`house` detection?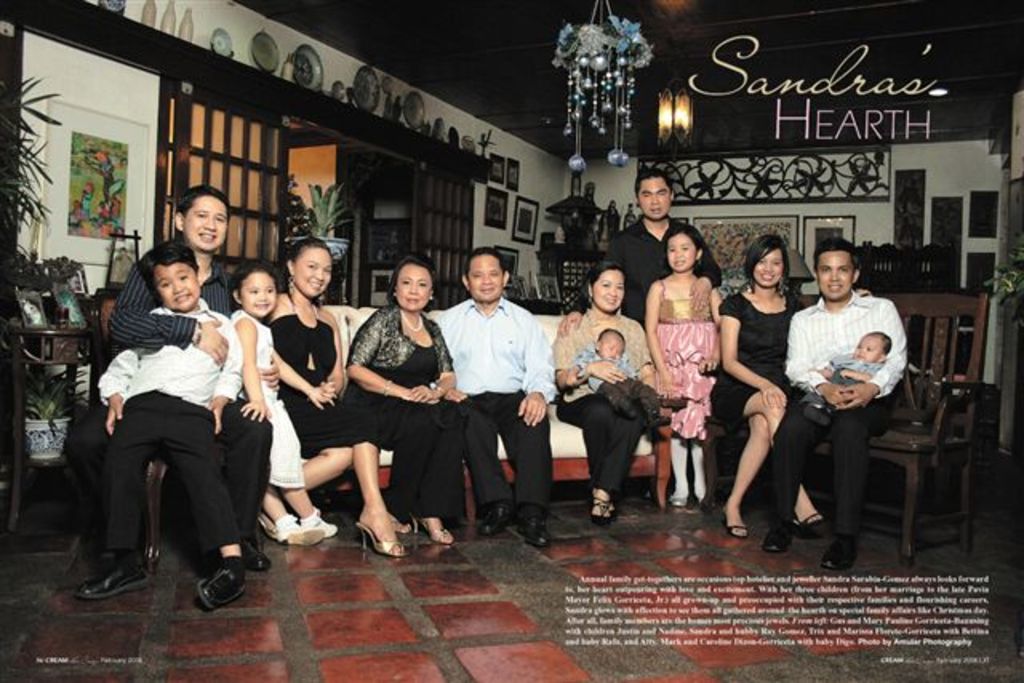
pyautogui.locateOnScreen(3, 0, 1022, 681)
